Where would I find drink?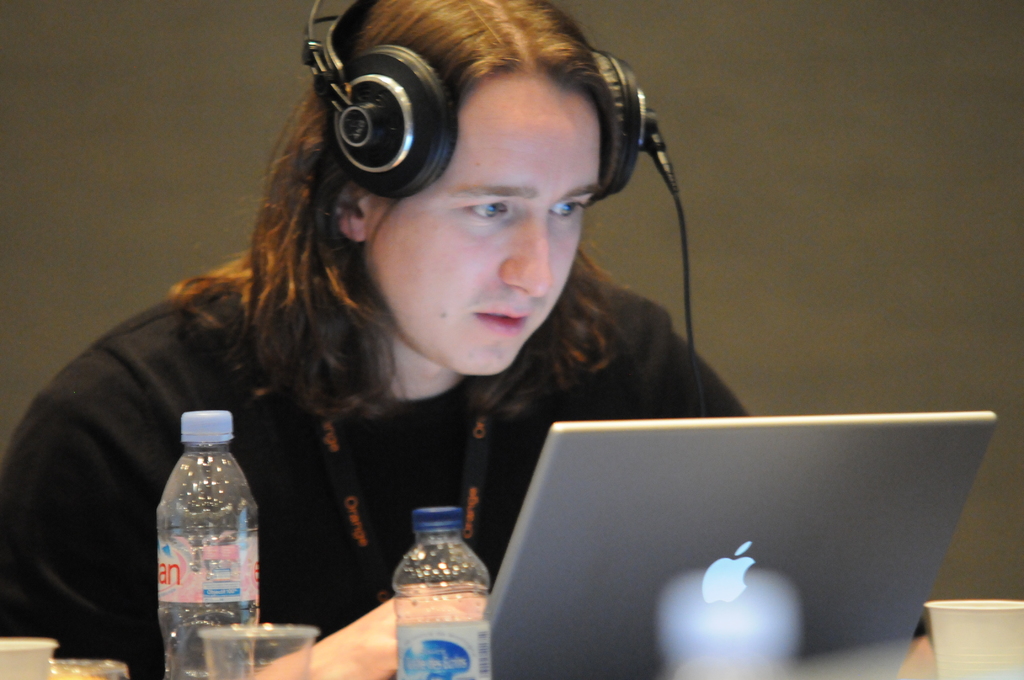
At <bbox>385, 507, 494, 665</bbox>.
